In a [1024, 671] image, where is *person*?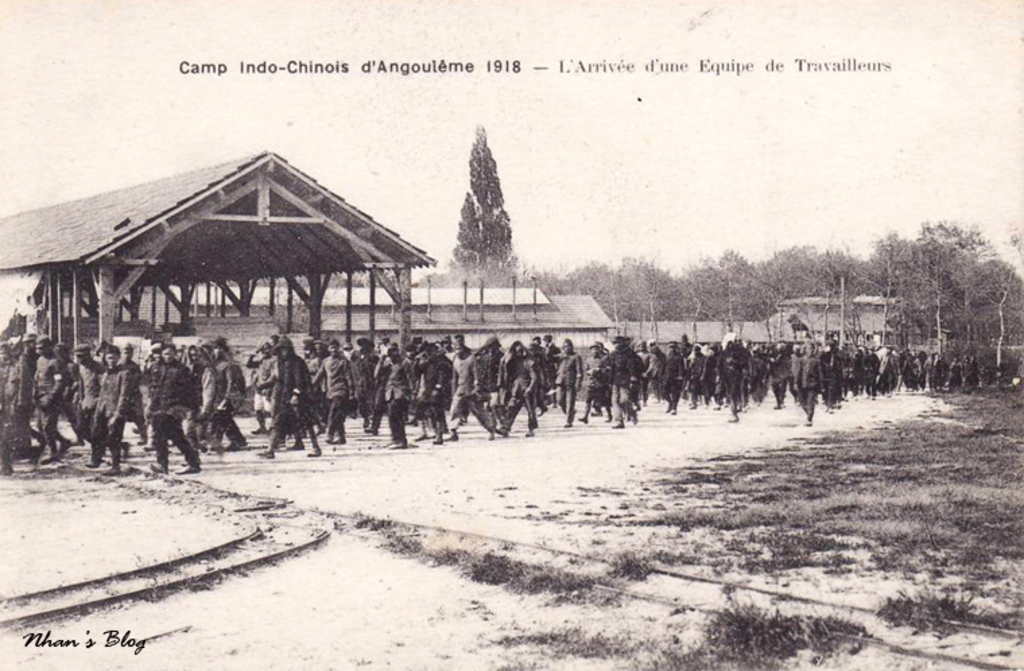
l=4, t=338, r=30, b=459.
